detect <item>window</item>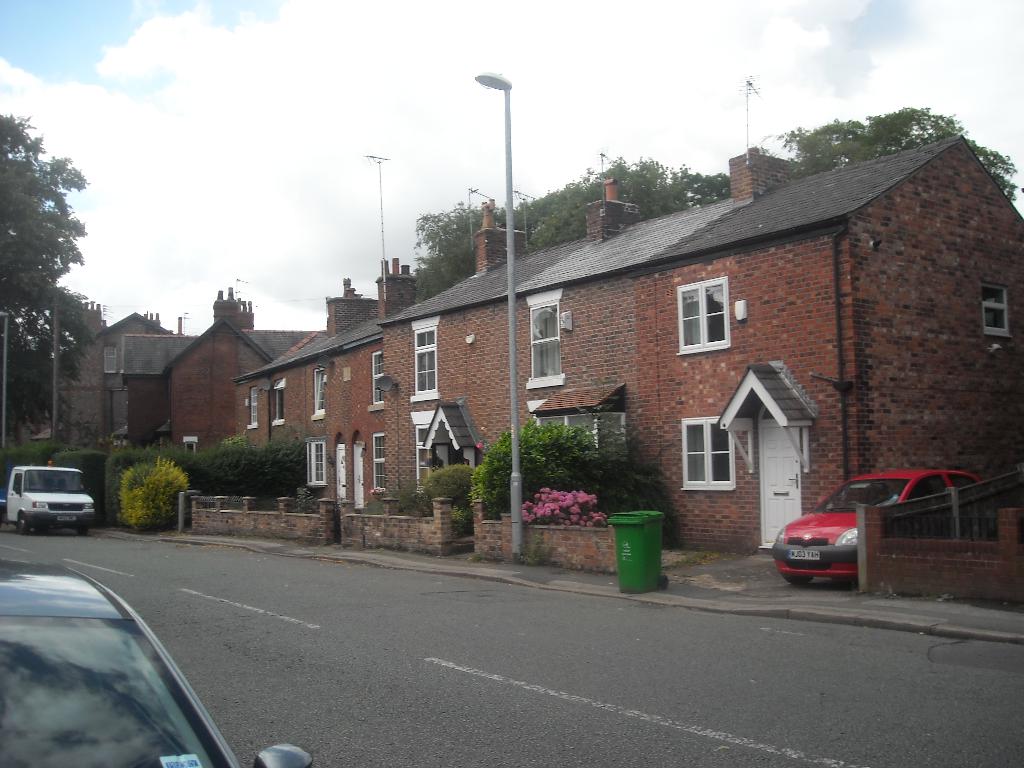
[x1=525, y1=288, x2=567, y2=387]
